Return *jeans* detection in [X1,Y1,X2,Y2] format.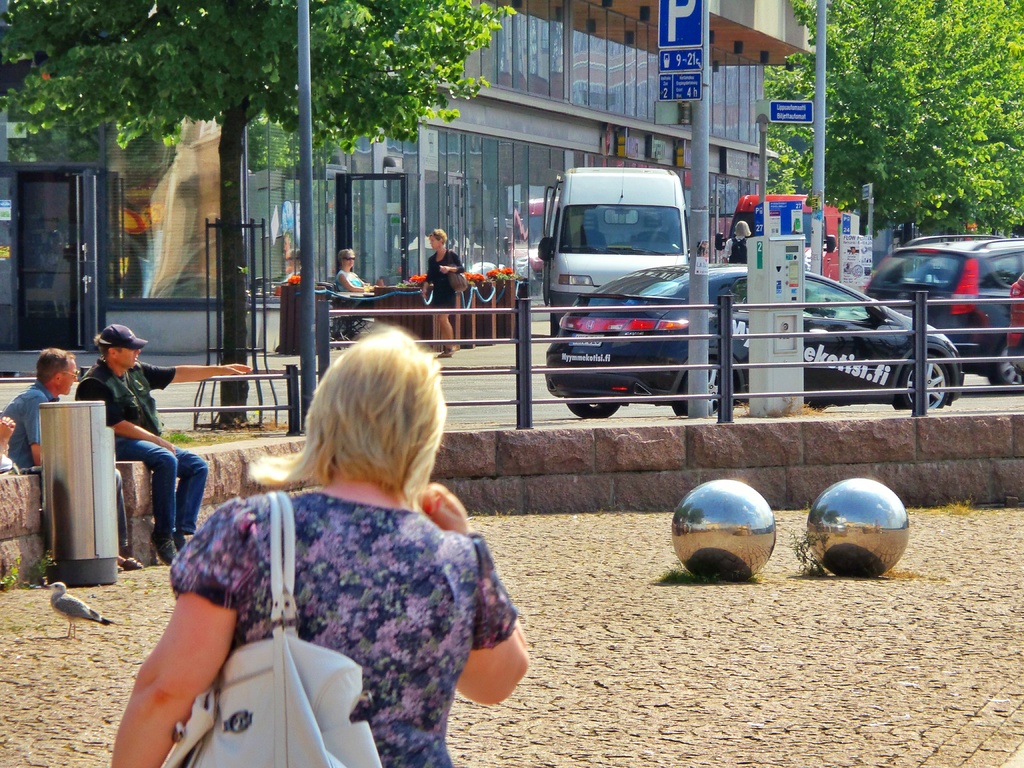
[109,436,208,544].
